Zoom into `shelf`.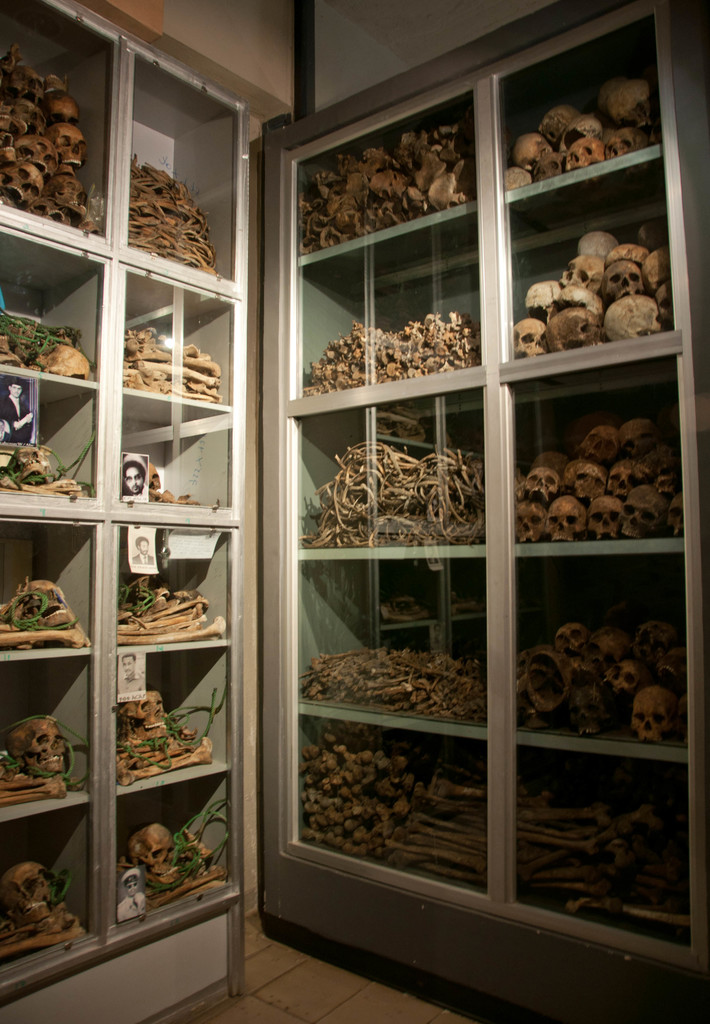
Zoom target: [109, 283, 250, 414].
